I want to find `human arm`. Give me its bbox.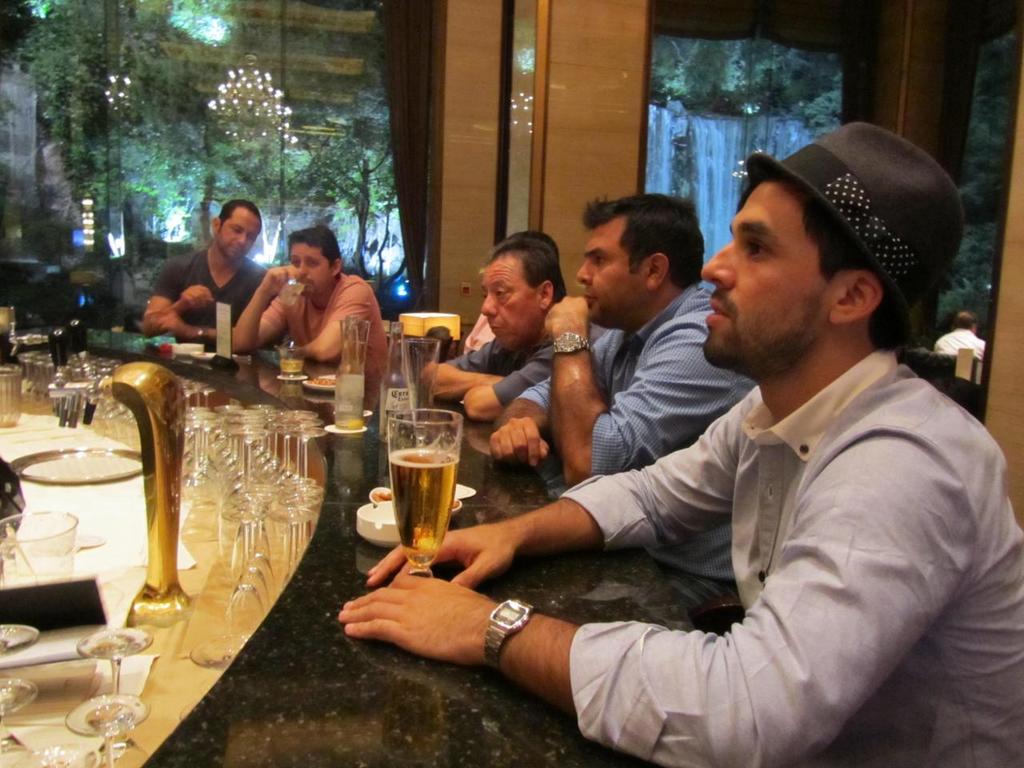
{"x1": 462, "y1": 343, "x2": 554, "y2": 426}.
